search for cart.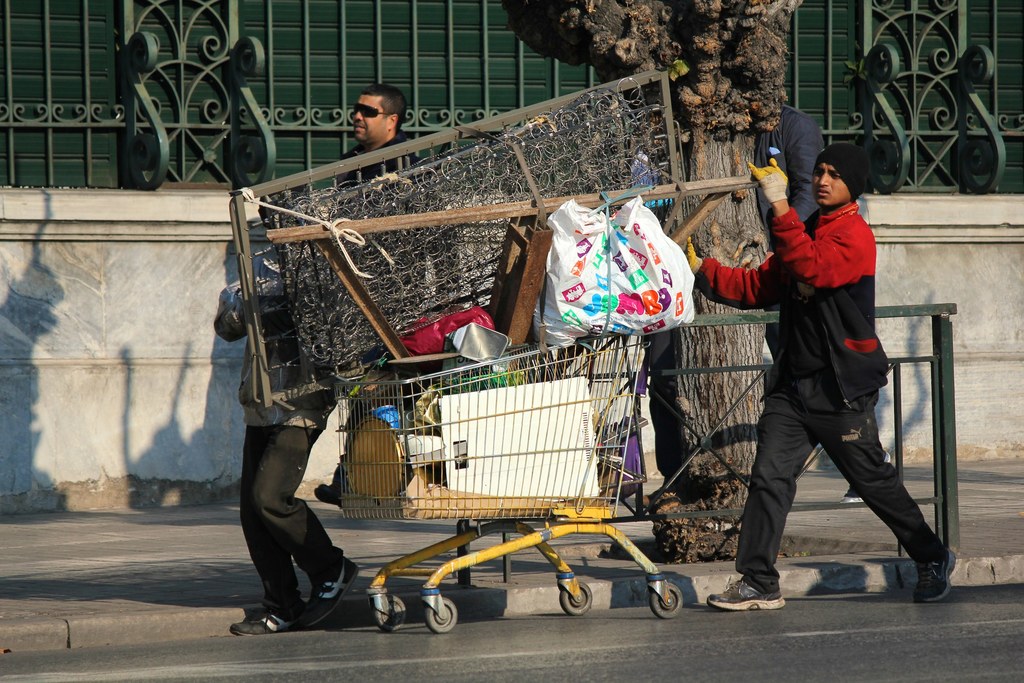
Found at 215 123 780 668.
